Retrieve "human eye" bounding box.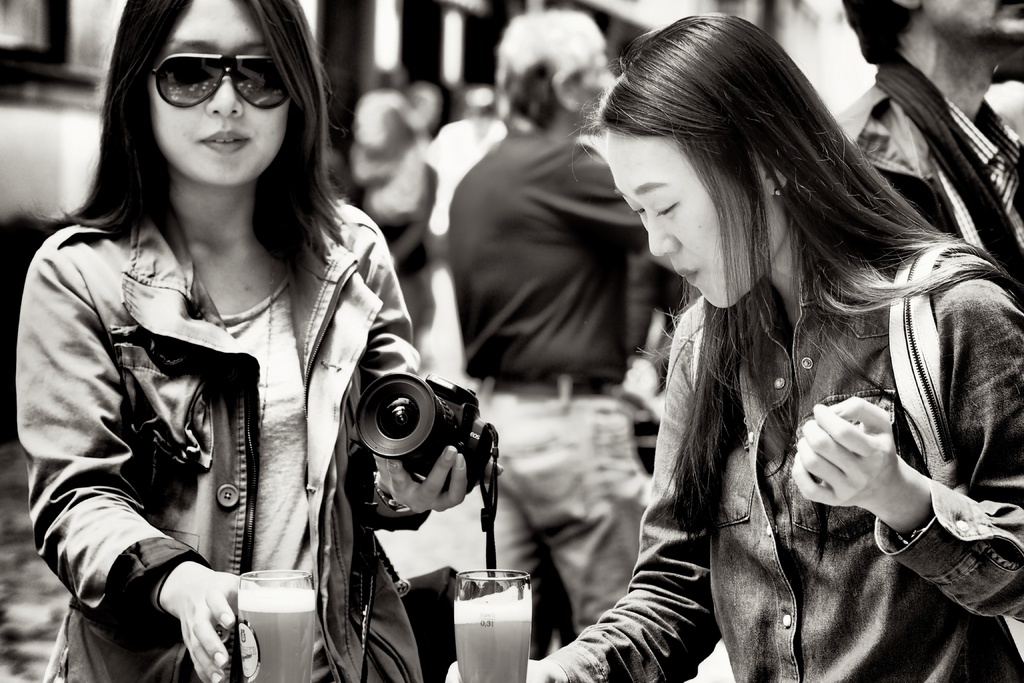
Bounding box: region(627, 203, 645, 217).
